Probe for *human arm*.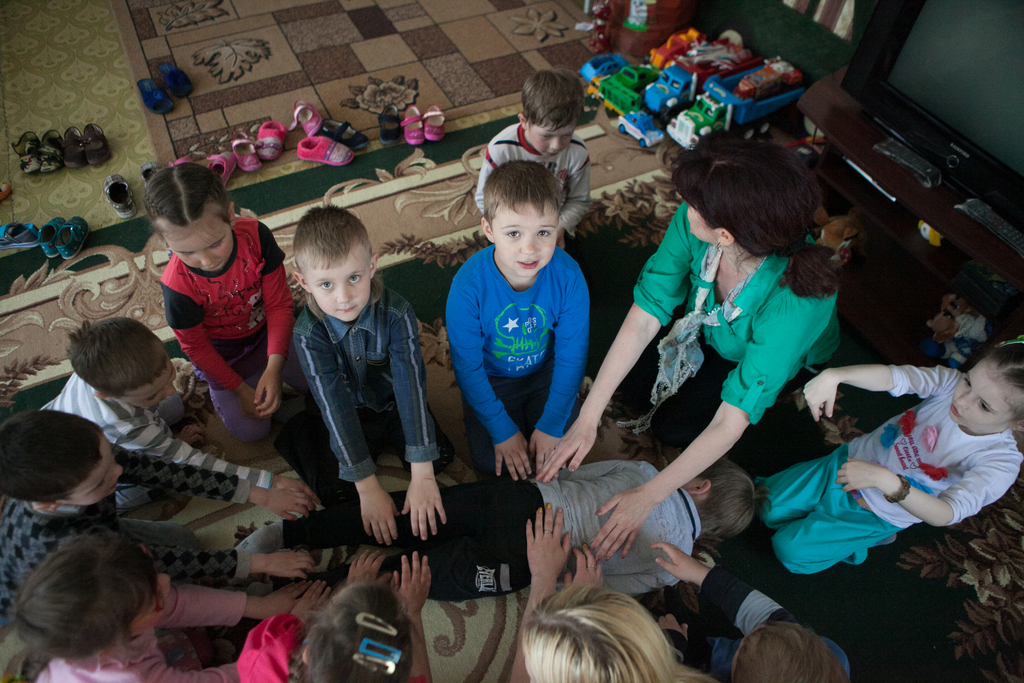
Probe result: bbox=[116, 448, 312, 522].
